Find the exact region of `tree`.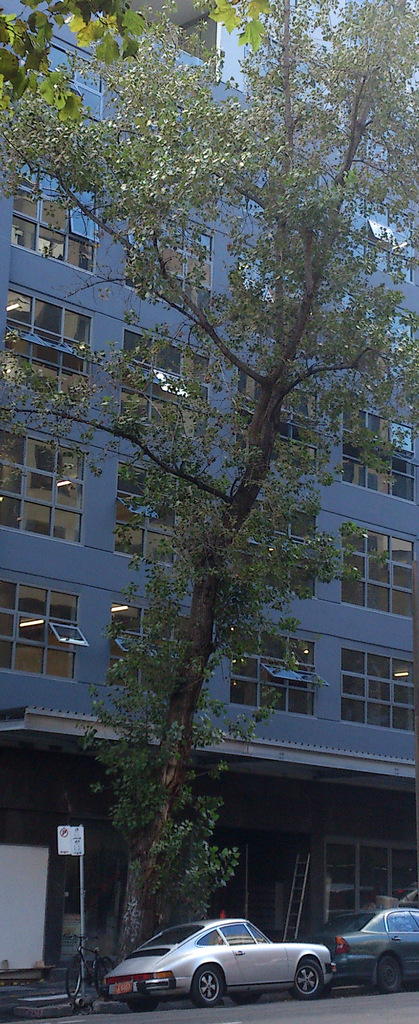
Exact region: 0/0/418/967.
